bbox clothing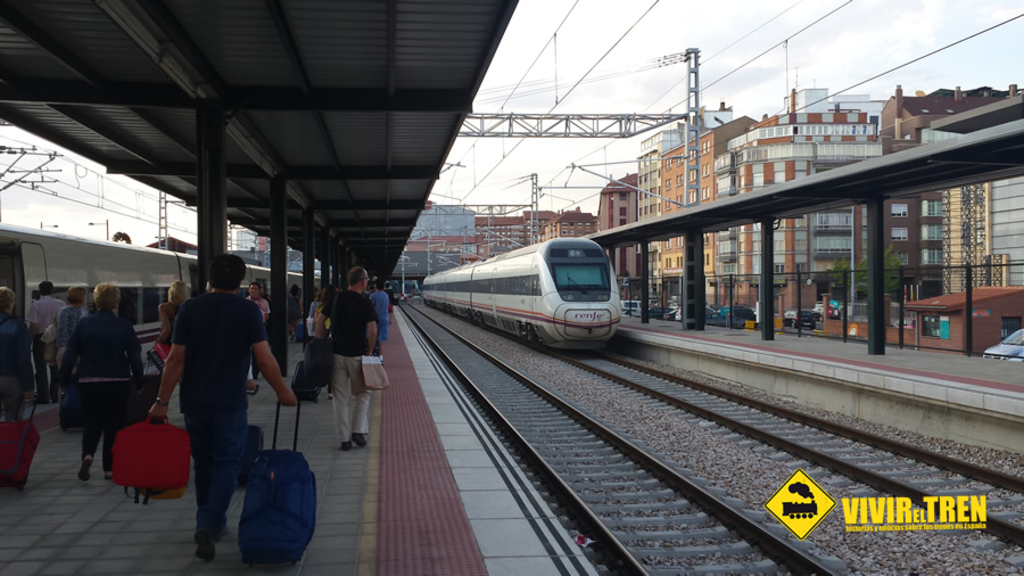
[x1=369, y1=289, x2=388, y2=339]
